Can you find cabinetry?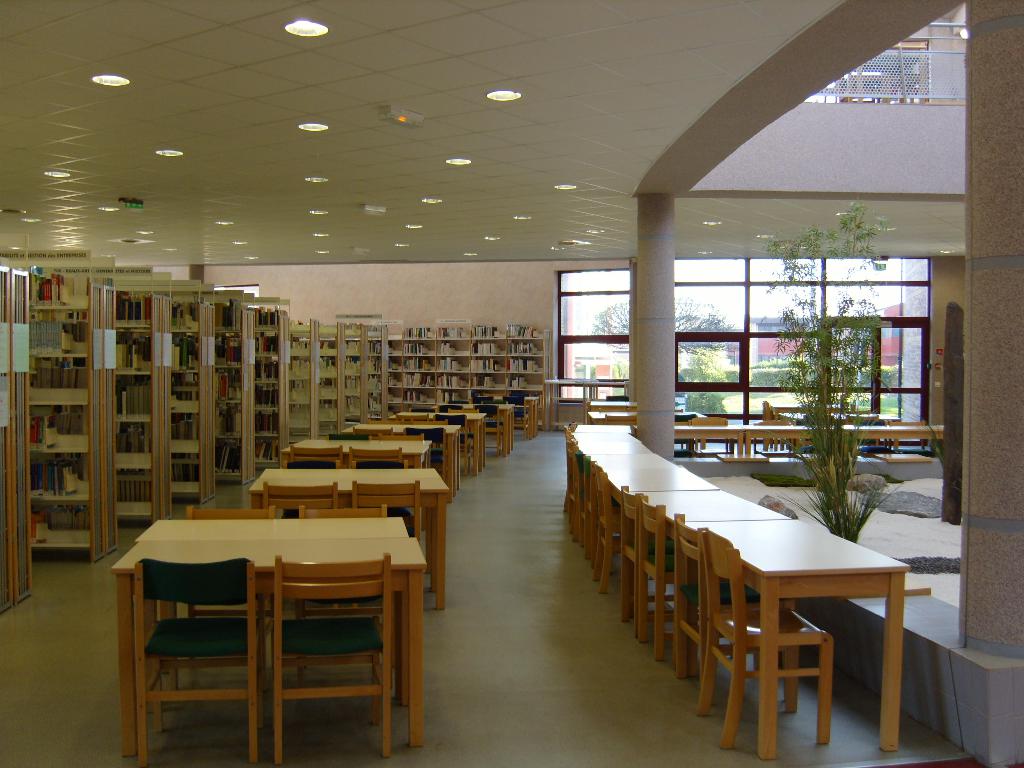
Yes, bounding box: (285, 315, 323, 440).
